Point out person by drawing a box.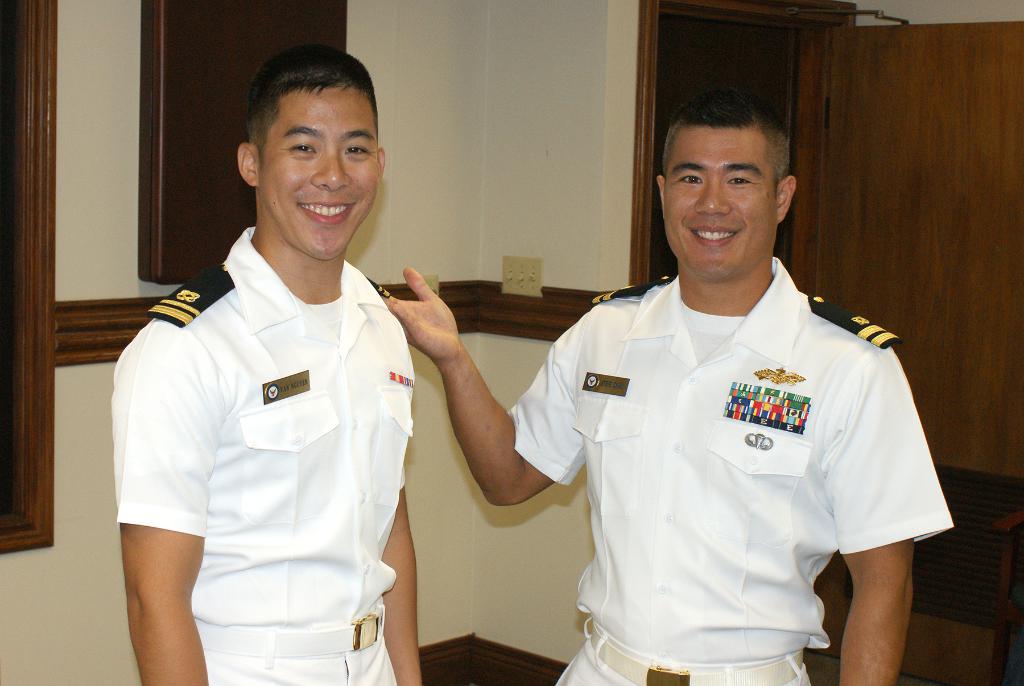
{"left": 384, "top": 78, "right": 952, "bottom": 683}.
